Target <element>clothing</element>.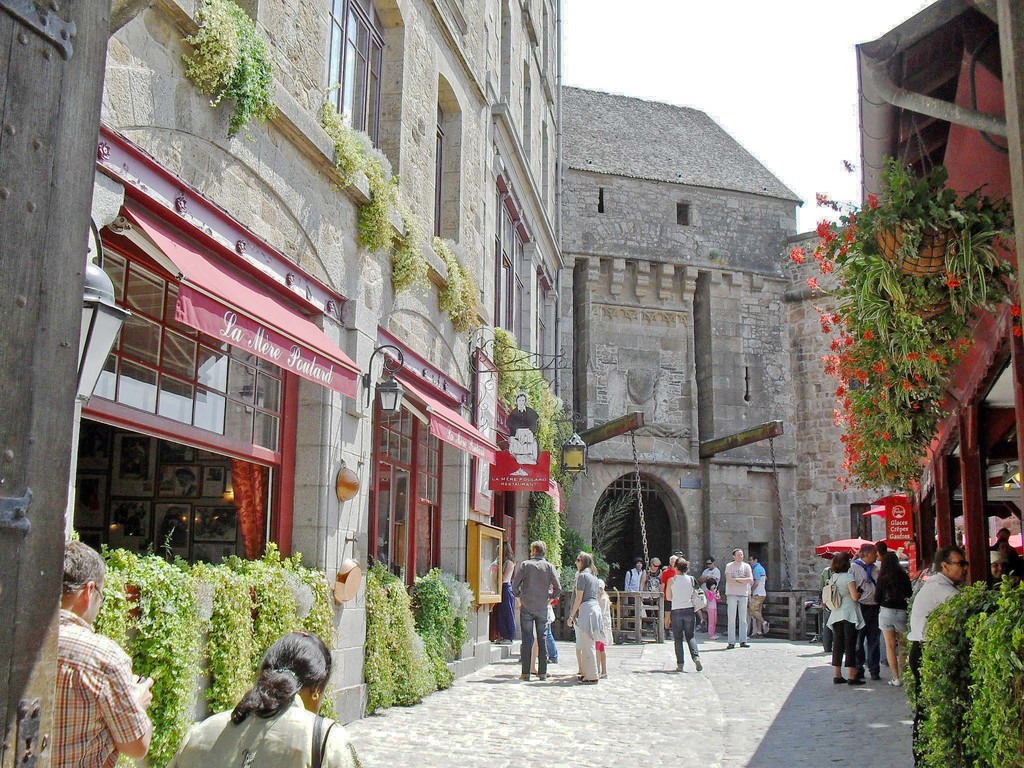
Target region: select_region(822, 569, 865, 668).
